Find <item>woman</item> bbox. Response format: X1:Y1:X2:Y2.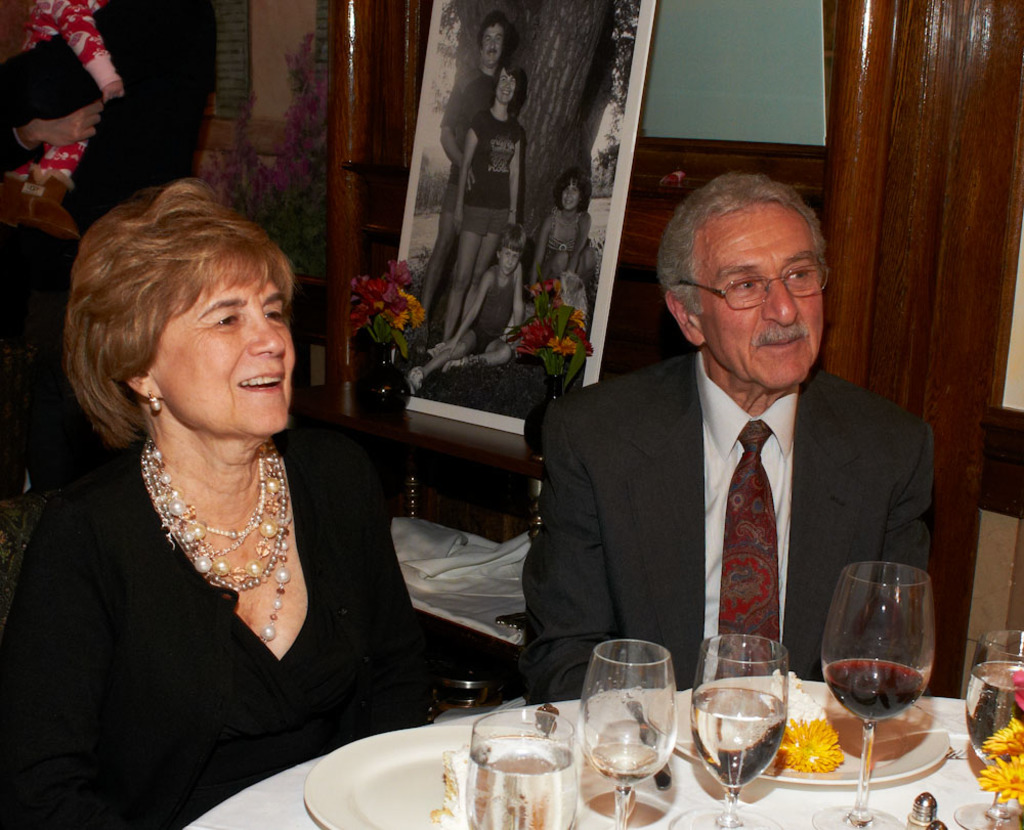
440:63:525:350.
